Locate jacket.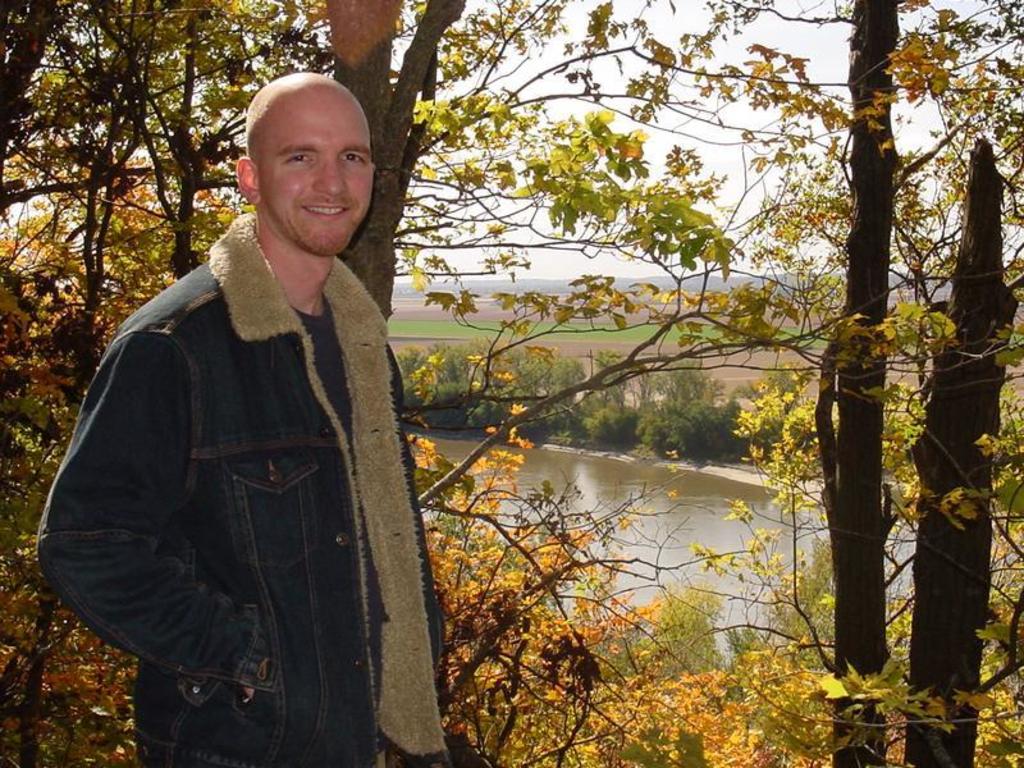
Bounding box: detection(55, 159, 436, 742).
